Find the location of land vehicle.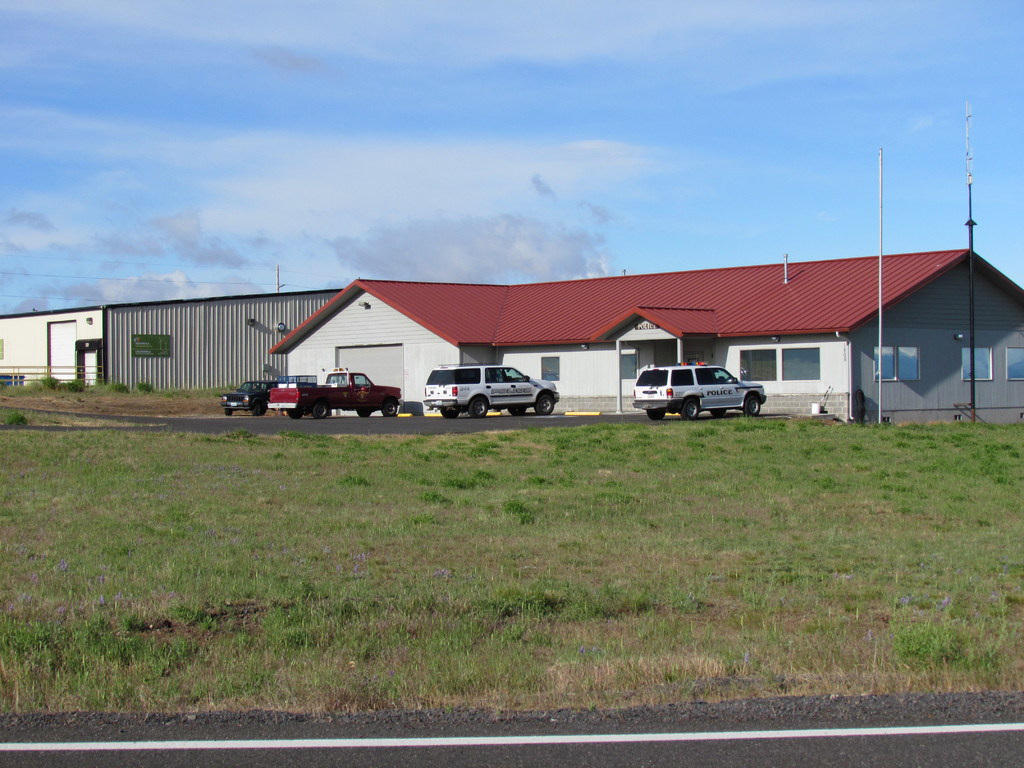
Location: 424:364:559:419.
